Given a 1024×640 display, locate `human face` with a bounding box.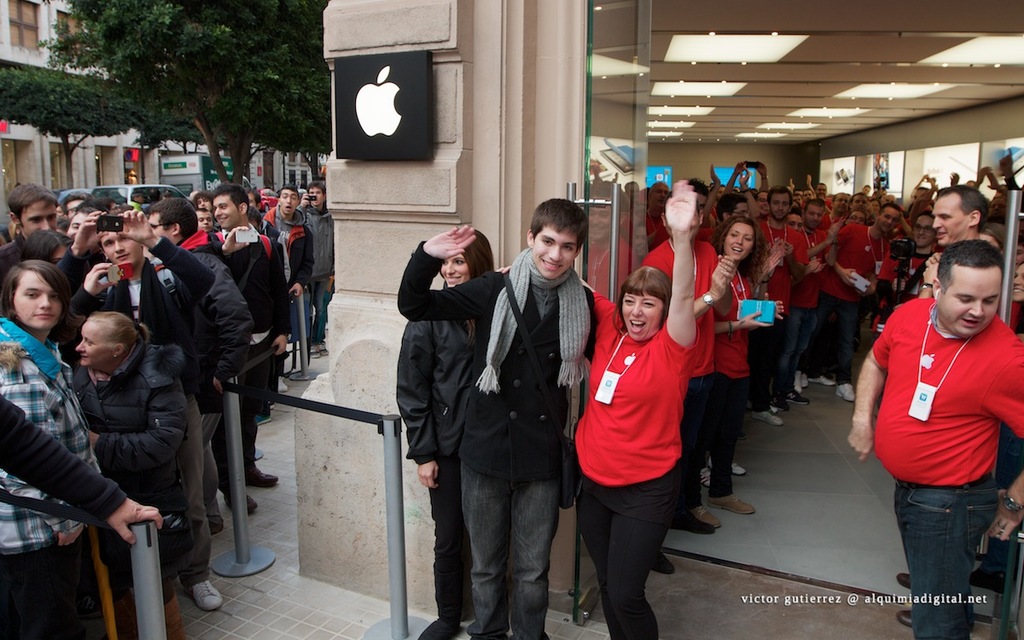
Located: <bbox>102, 234, 138, 269</bbox>.
